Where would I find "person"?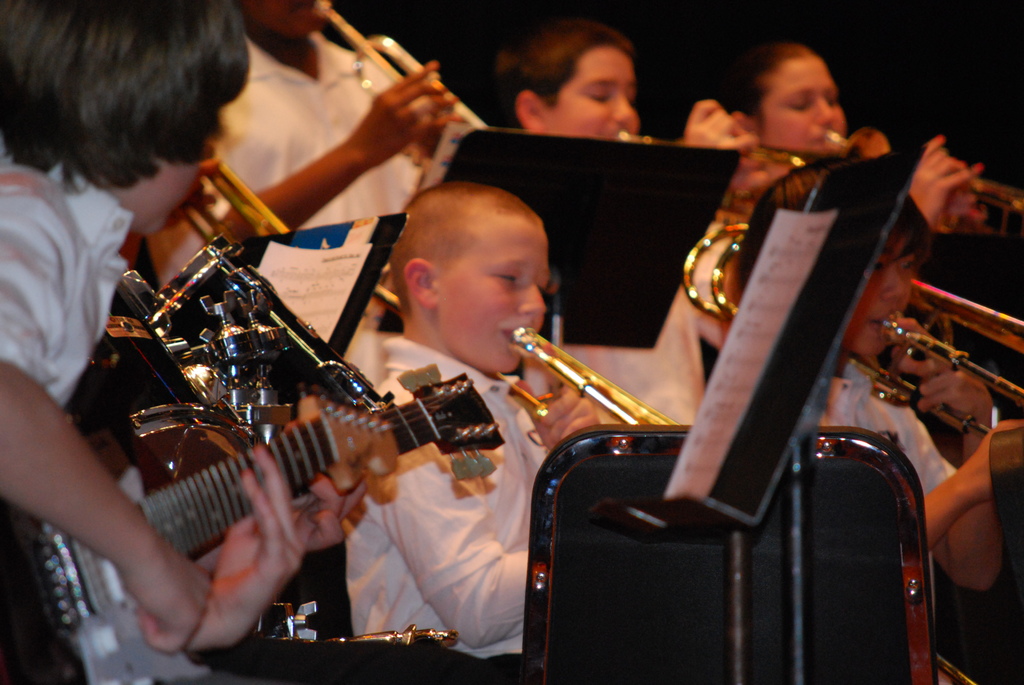
At pyautogui.locateOnScreen(339, 180, 602, 676).
